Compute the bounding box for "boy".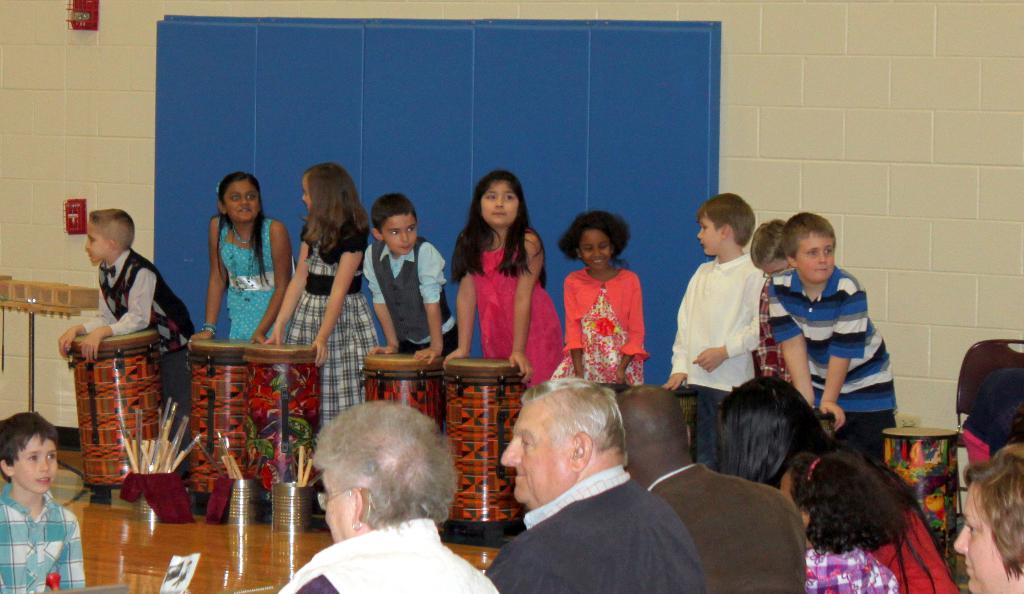
[left=762, top=211, right=902, bottom=465].
